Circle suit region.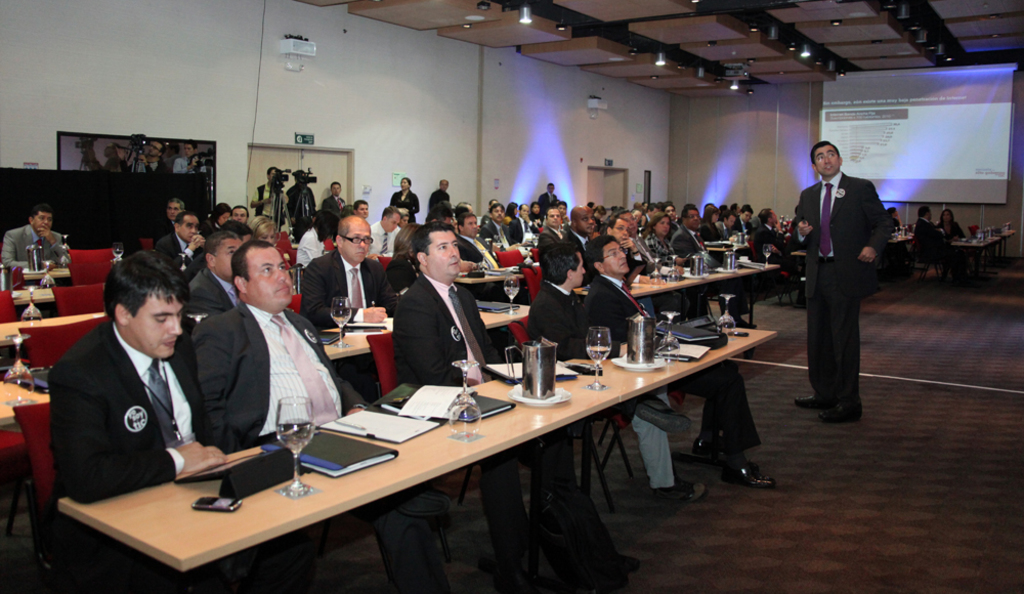
Region: pyautogui.locateOnScreen(532, 285, 678, 492).
